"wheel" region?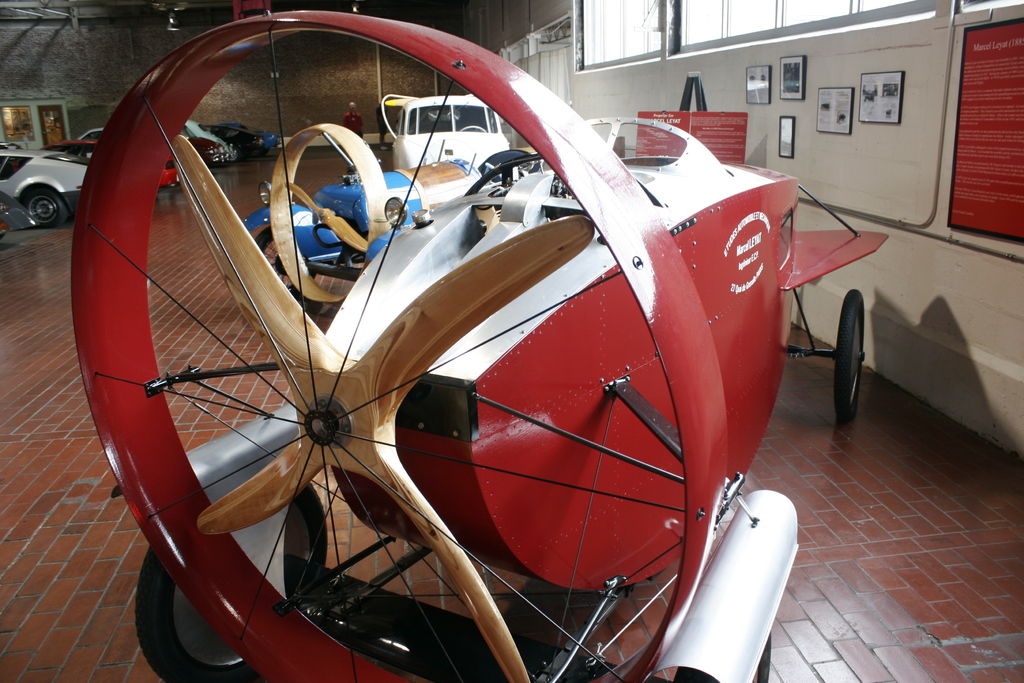
pyautogui.locateOnScreen(253, 226, 308, 312)
